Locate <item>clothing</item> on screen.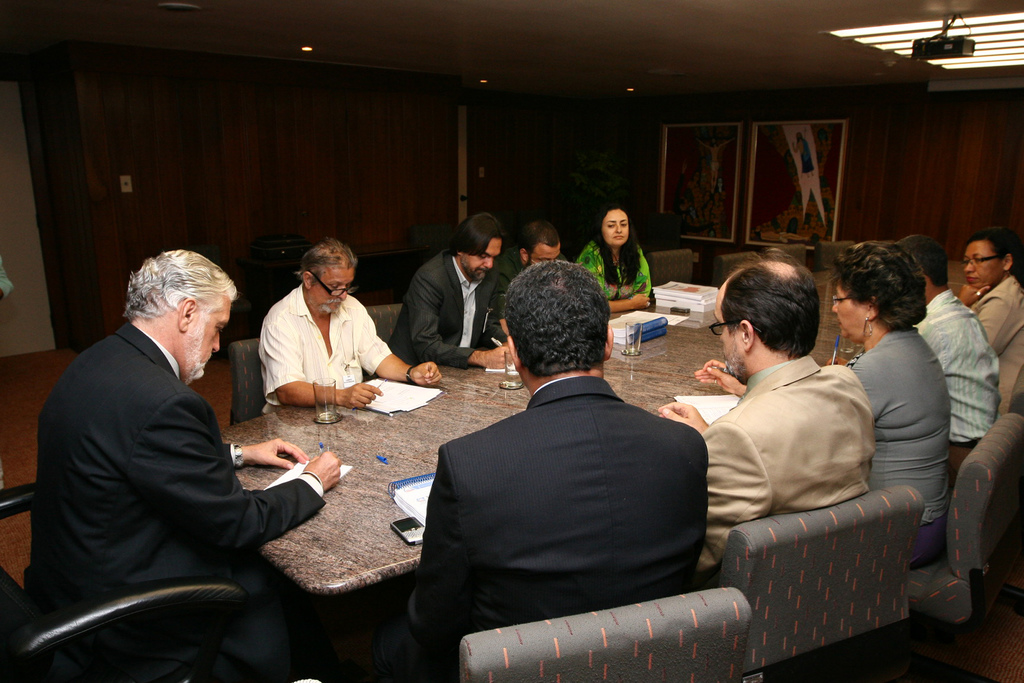
On screen at locate(14, 315, 316, 648).
